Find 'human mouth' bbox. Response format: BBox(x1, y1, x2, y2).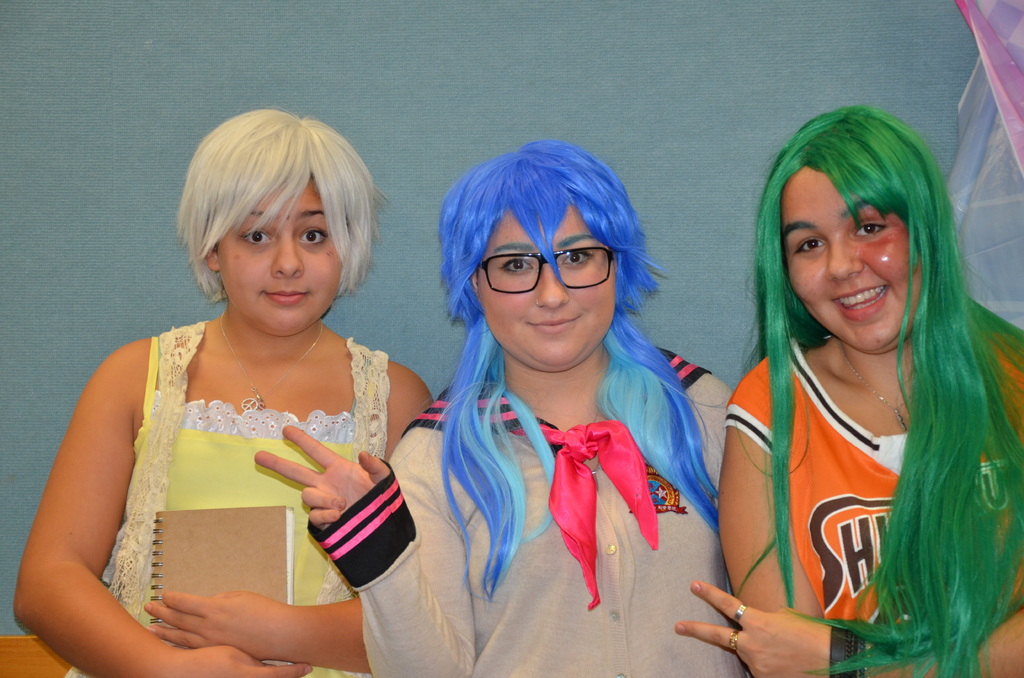
BBox(529, 310, 588, 333).
